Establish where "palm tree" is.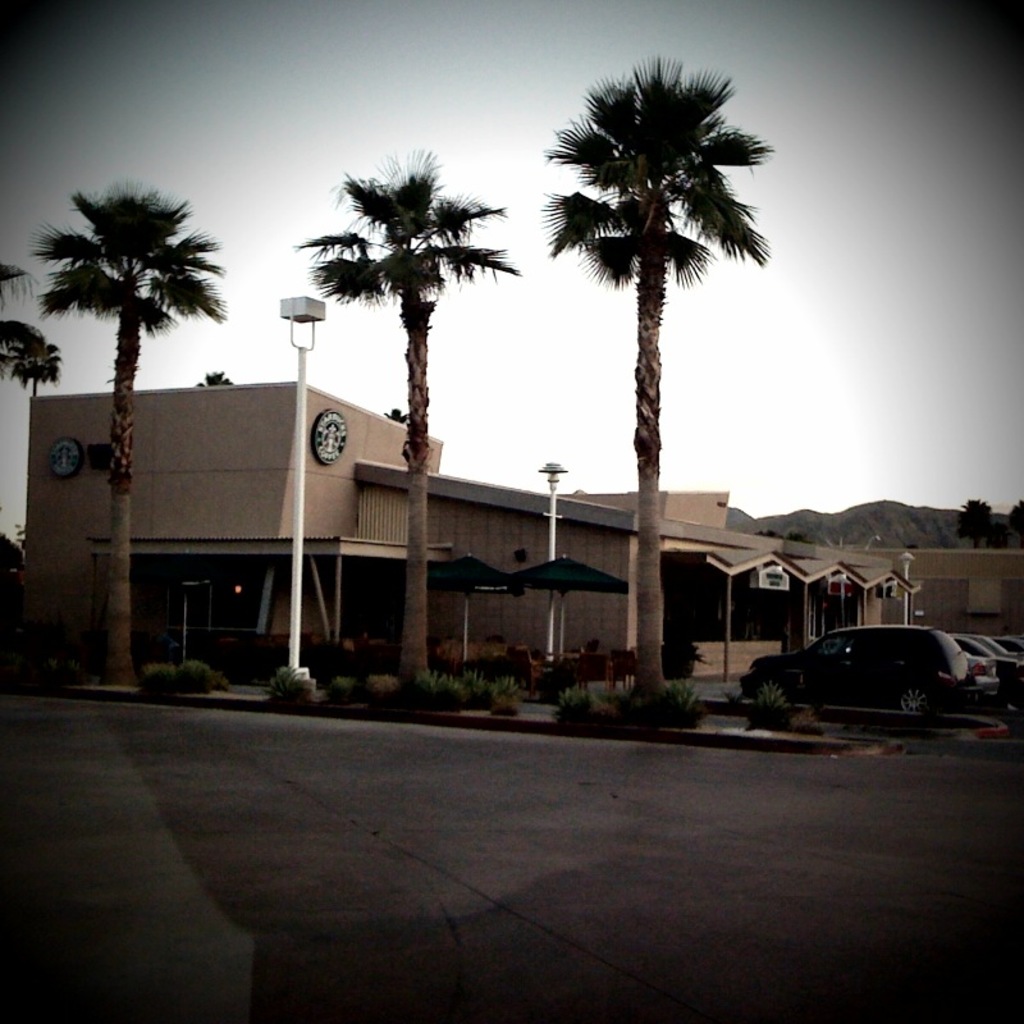
Established at bbox=[541, 54, 780, 690].
